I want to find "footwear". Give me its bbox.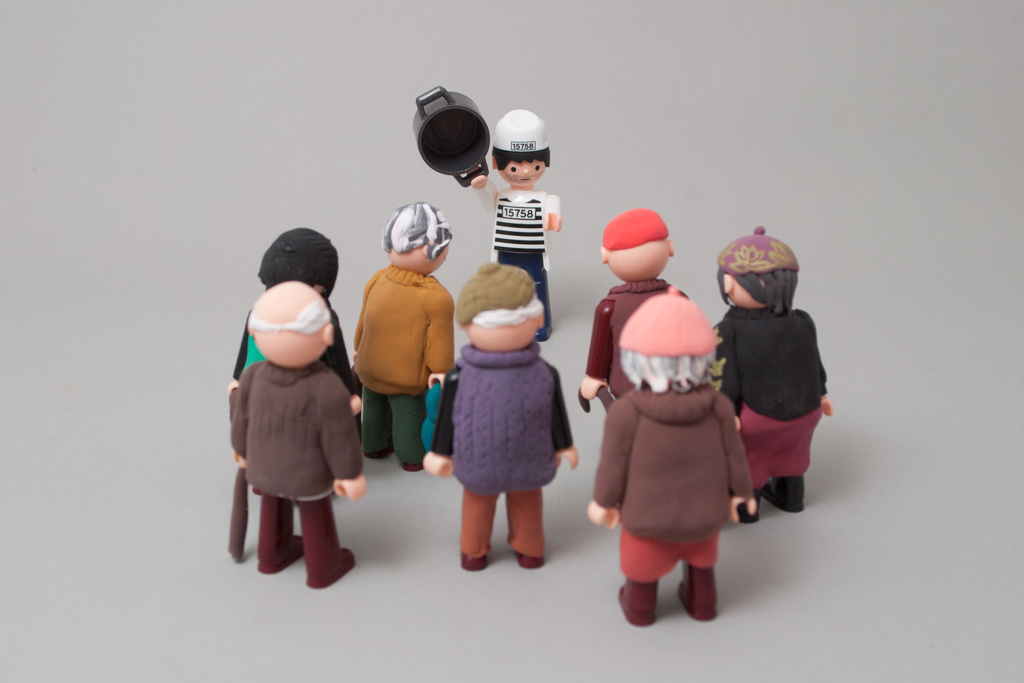
left=306, top=547, right=358, bottom=588.
